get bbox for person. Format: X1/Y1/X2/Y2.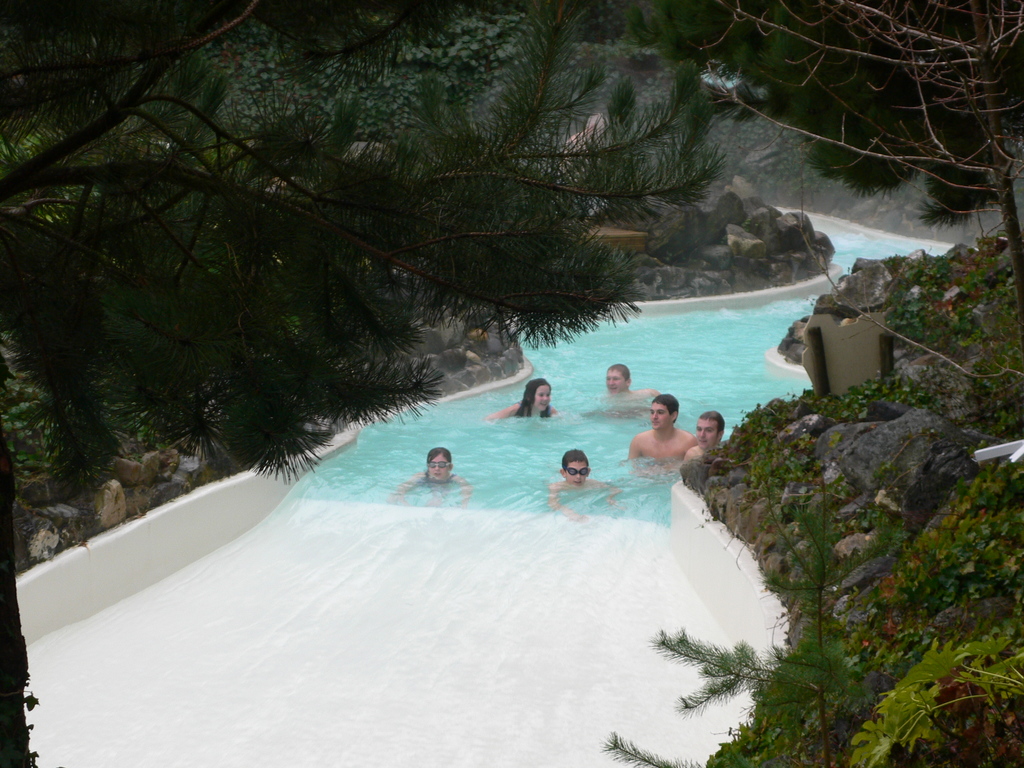
550/450/622/522.
